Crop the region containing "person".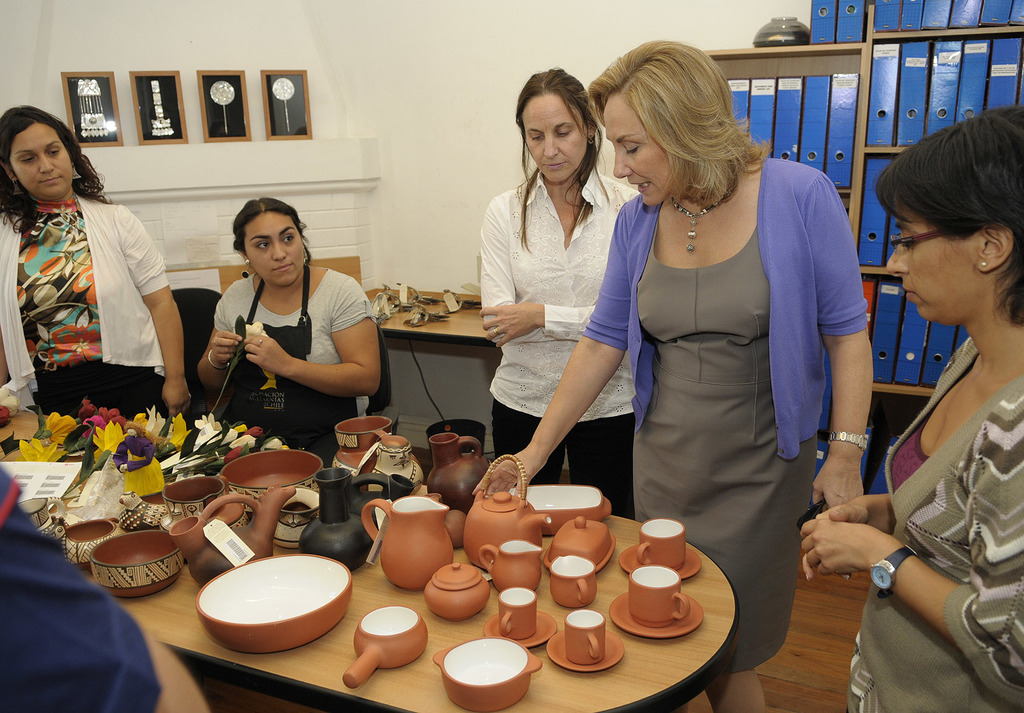
Crop region: box=[799, 106, 1023, 712].
